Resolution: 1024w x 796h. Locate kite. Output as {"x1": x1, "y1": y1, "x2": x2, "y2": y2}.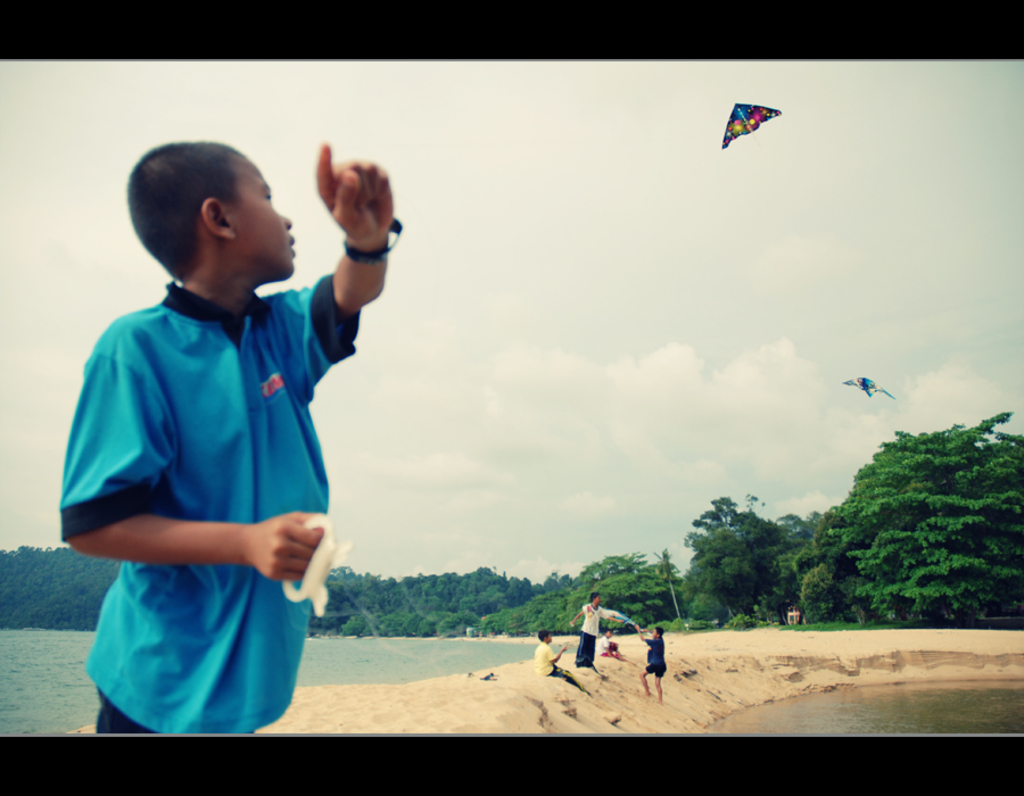
{"x1": 715, "y1": 90, "x2": 796, "y2": 157}.
